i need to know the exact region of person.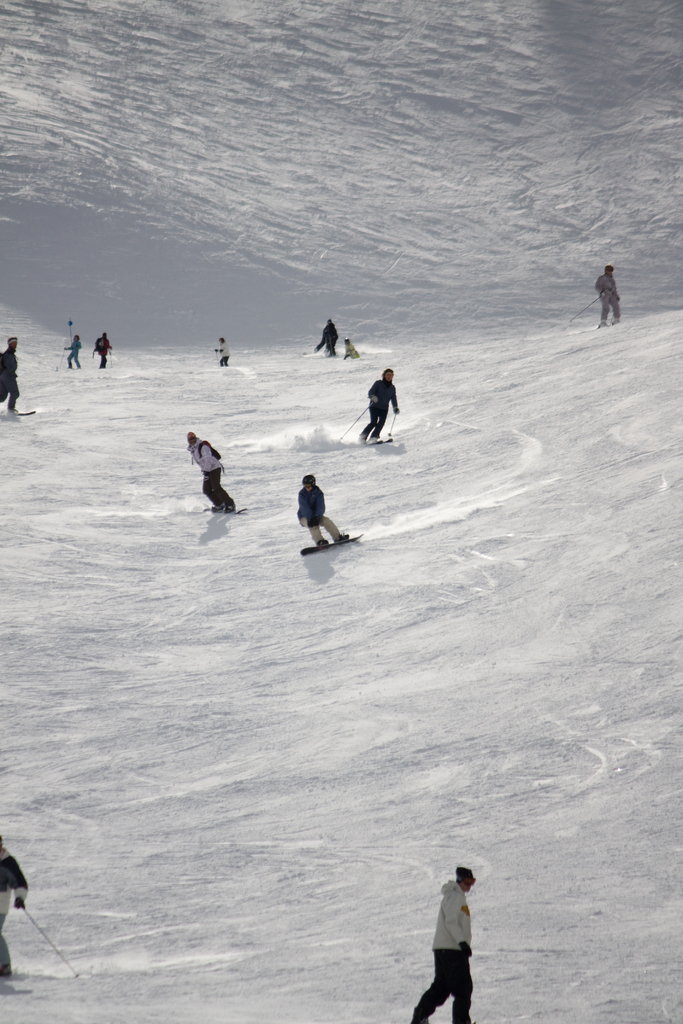
Region: {"left": 0, "top": 842, "right": 28, "bottom": 984}.
